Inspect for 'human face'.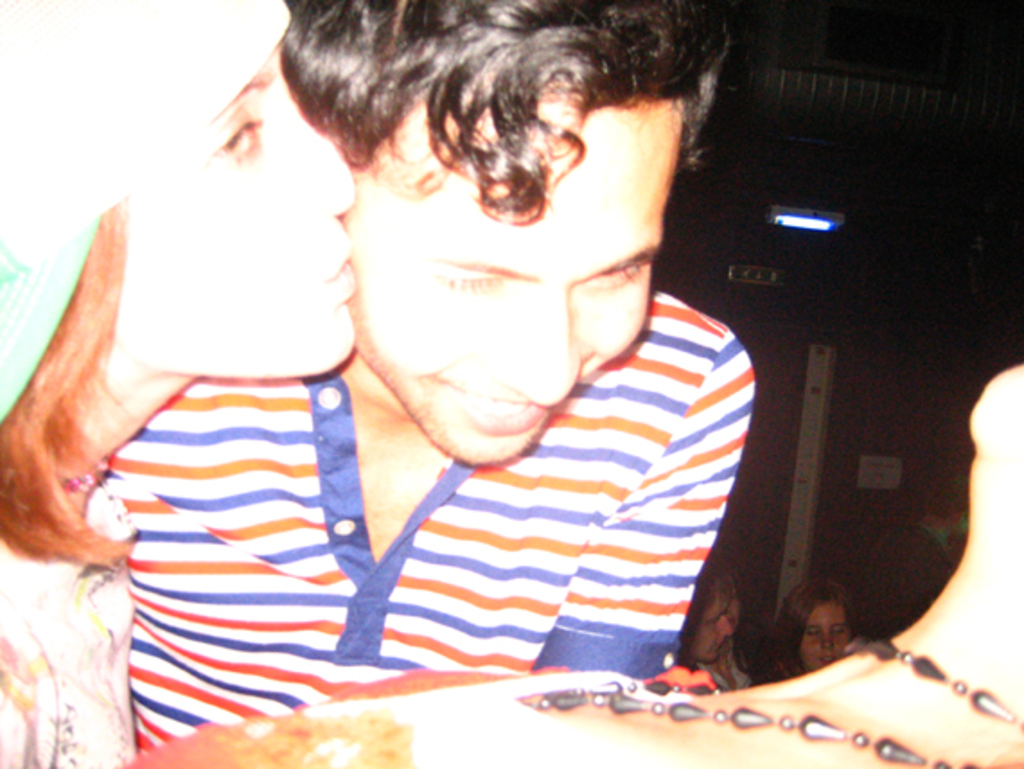
Inspection: [x1=340, y1=106, x2=679, y2=467].
